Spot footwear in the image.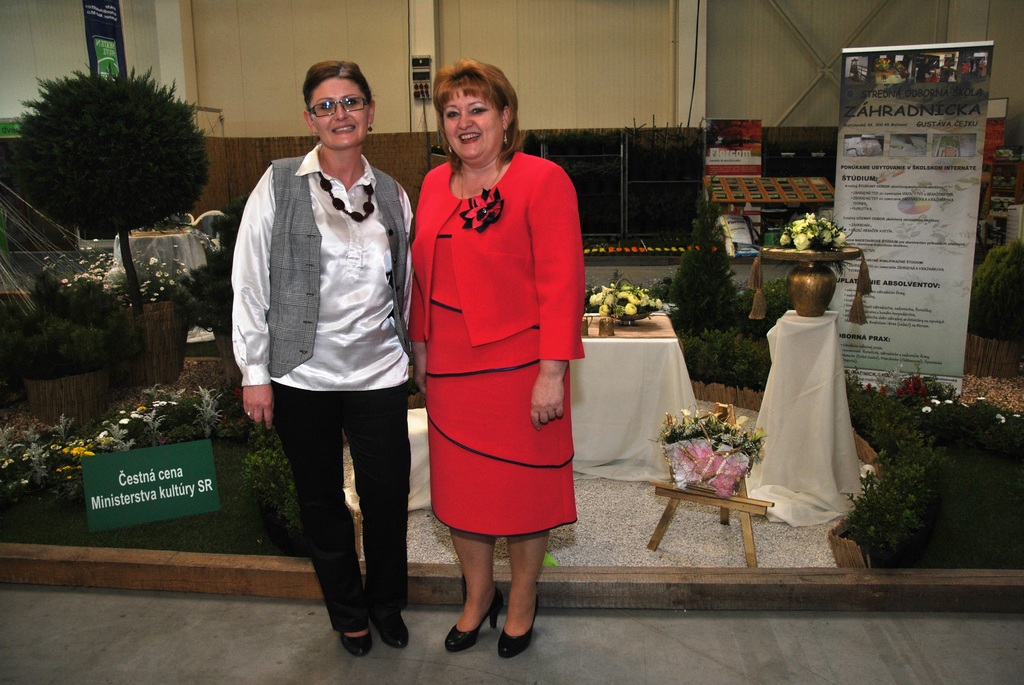
footwear found at <bbox>497, 583, 539, 661</bbox>.
